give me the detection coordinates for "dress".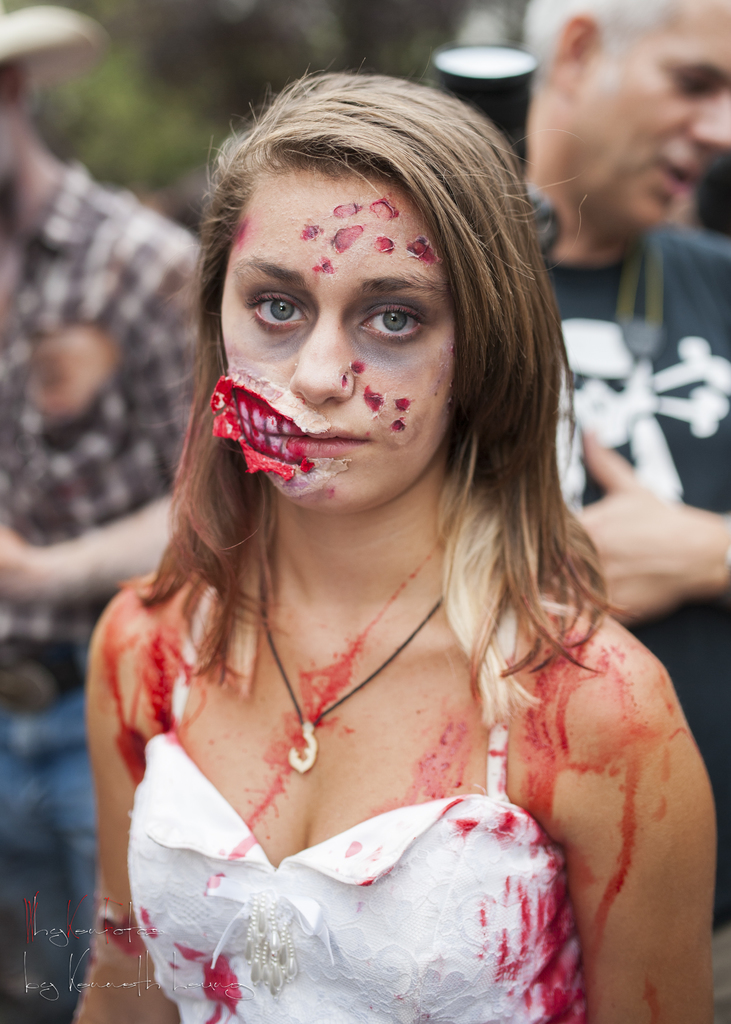
bbox(130, 570, 599, 1023).
